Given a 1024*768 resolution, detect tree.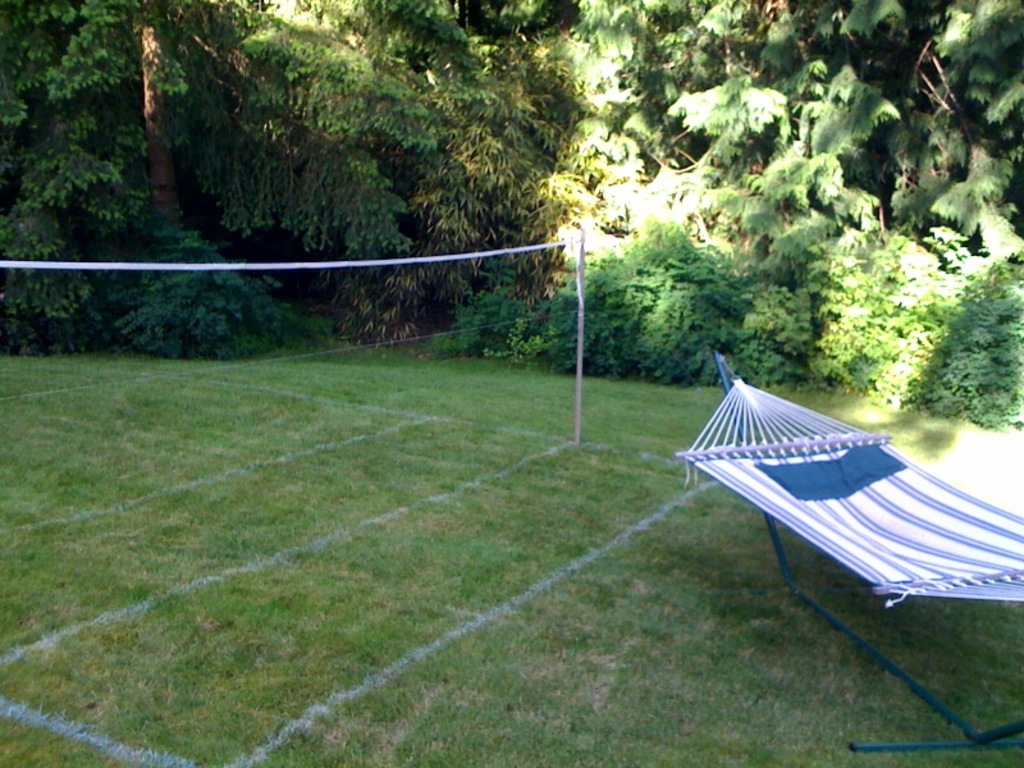
bbox(0, 0, 278, 338).
